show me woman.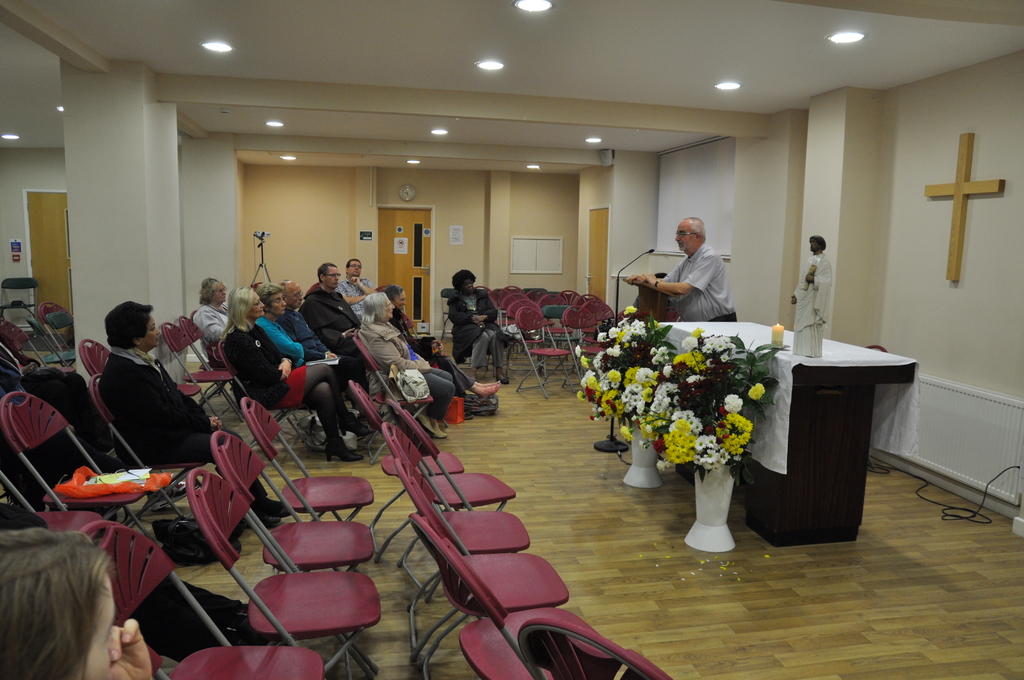
woman is here: 447, 269, 509, 382.
